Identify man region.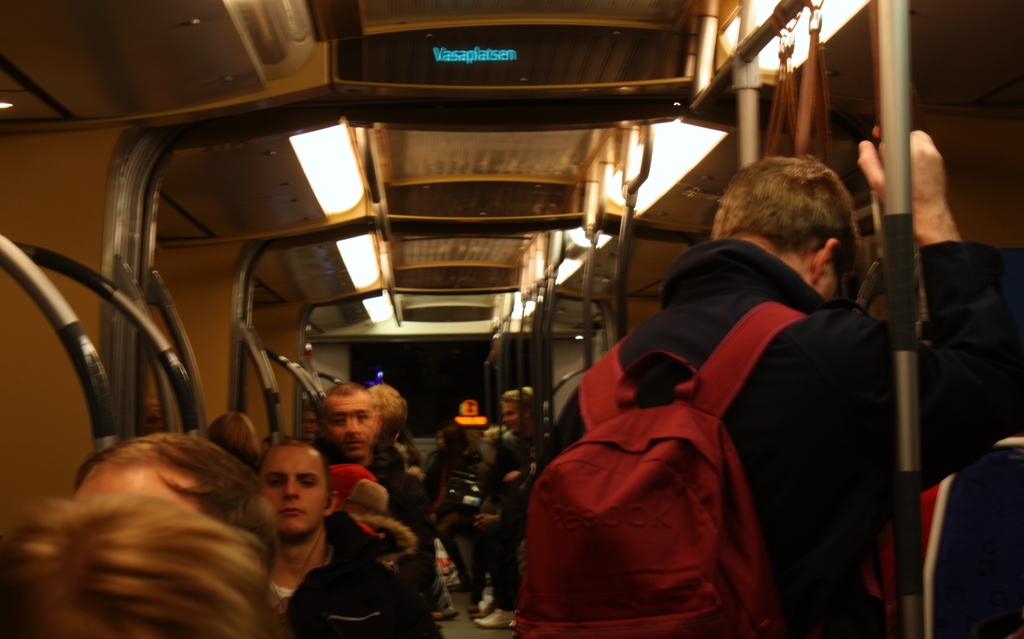
Region: [481, 384, 546, 629].
